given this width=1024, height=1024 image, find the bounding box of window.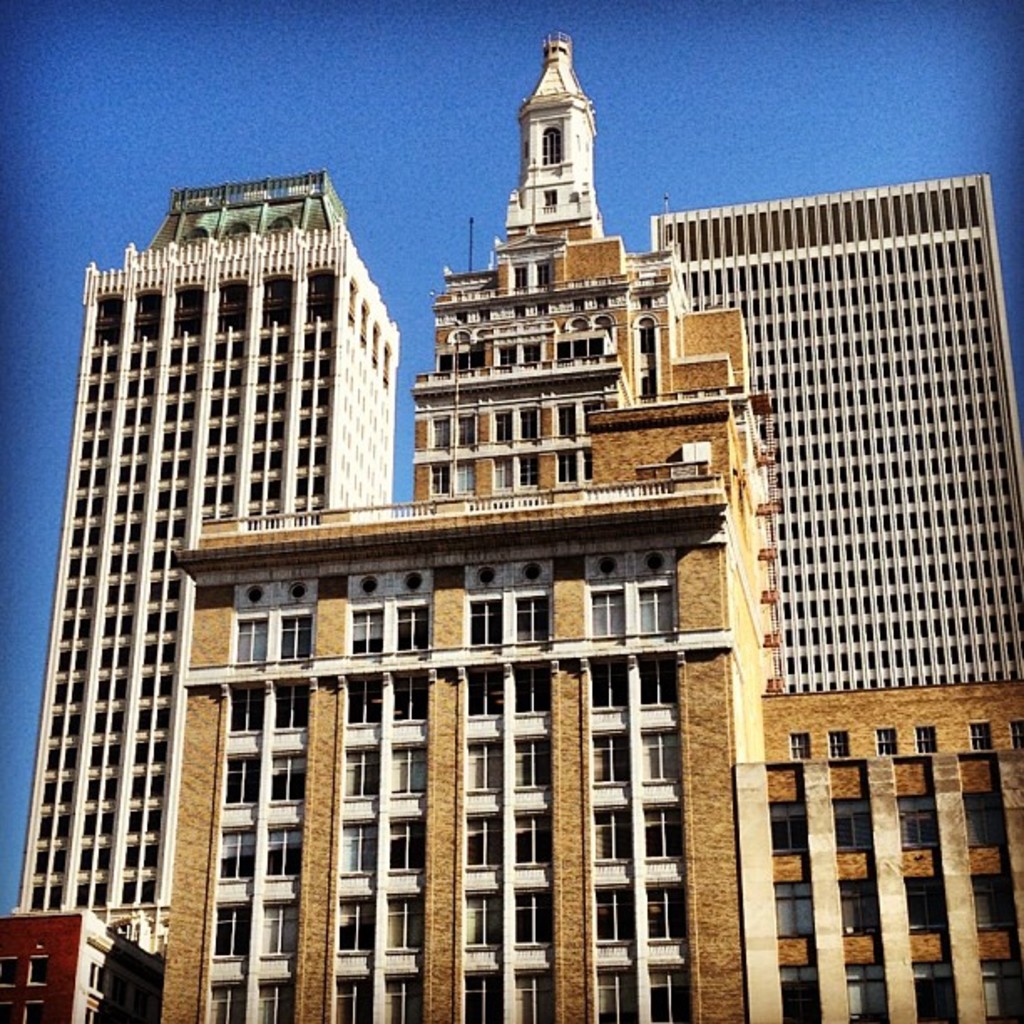
Rect(639, 586, 671, 631).
